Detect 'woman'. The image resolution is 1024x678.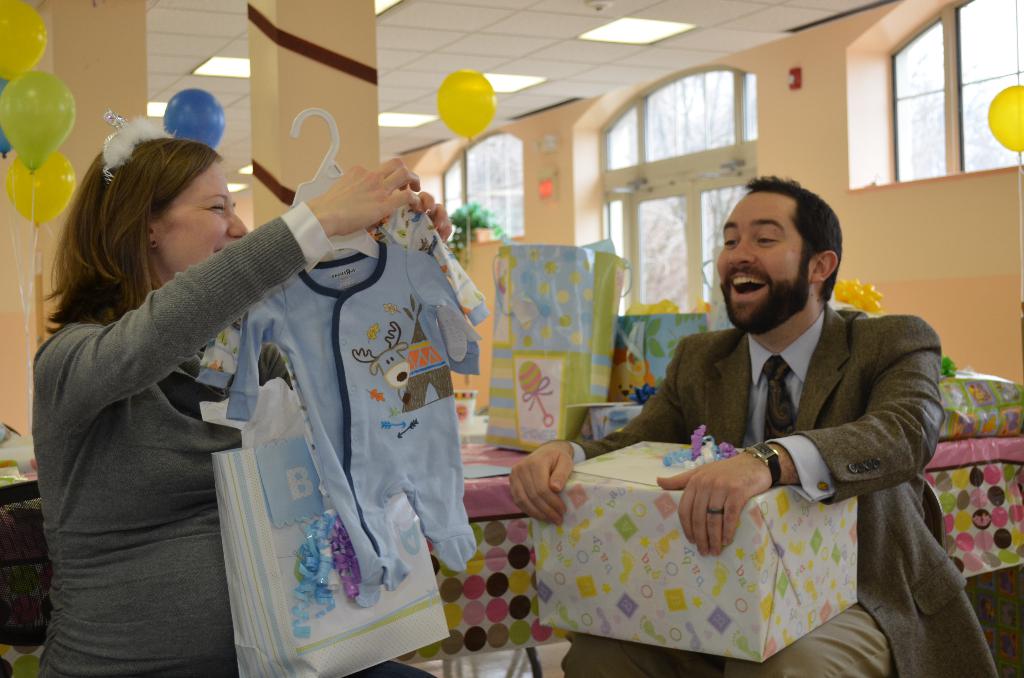
bbox=(76, 104, 433, 660).
